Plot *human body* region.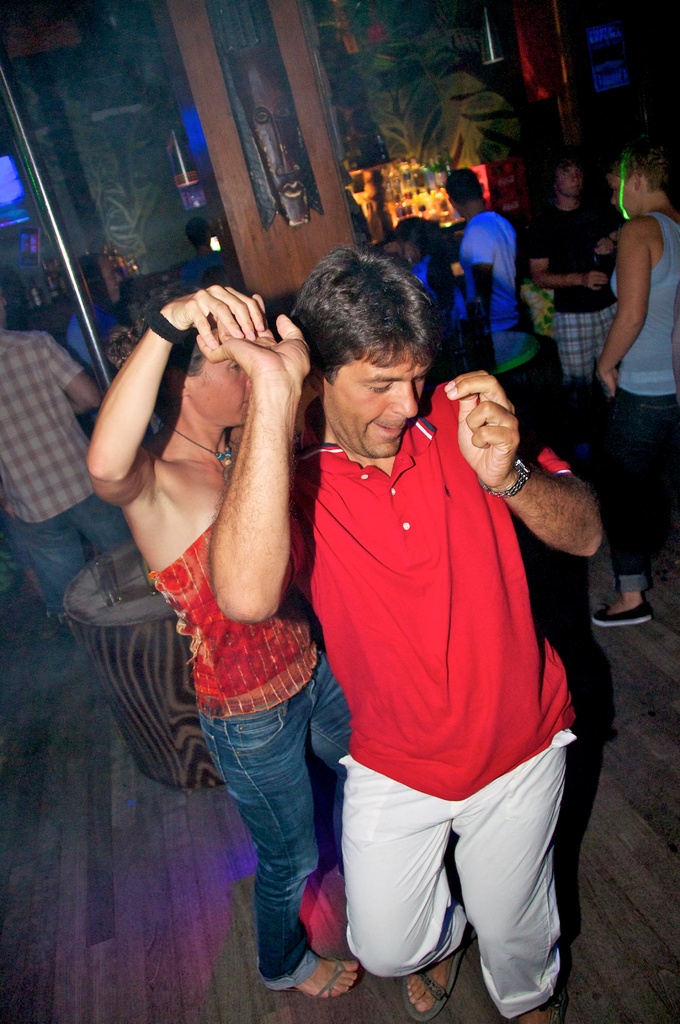
Plotted at {"x1": 583, "y1": 207, "x2": 679, "y2": 629}.
